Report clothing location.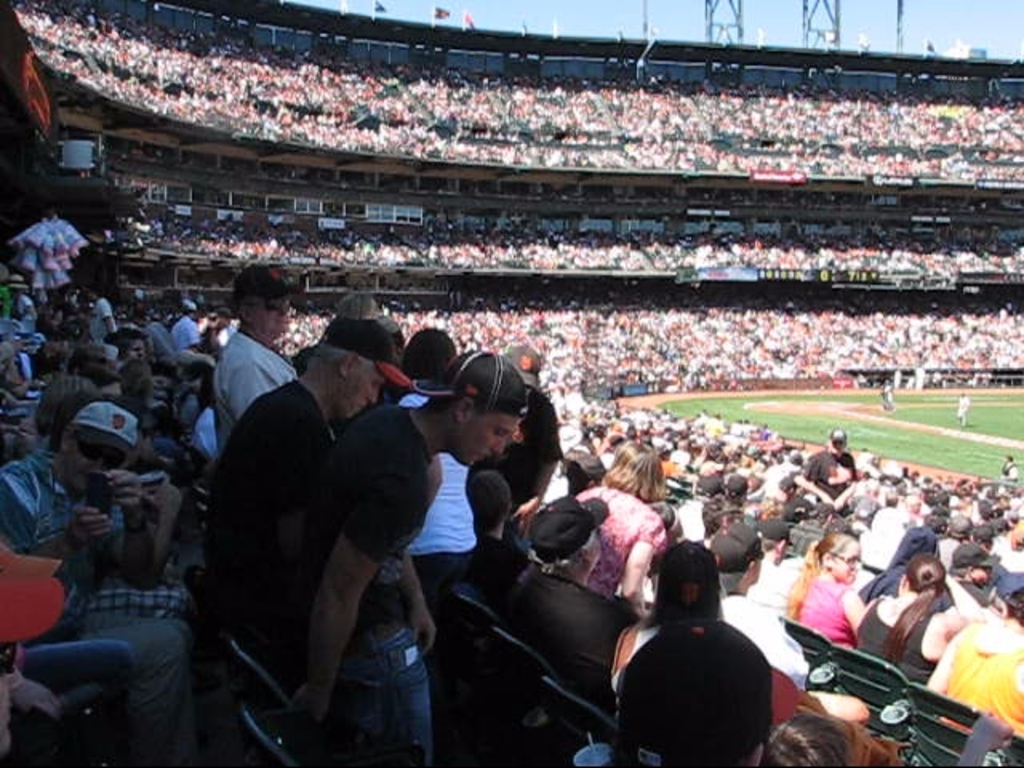
Report: 798/437/862/494.
